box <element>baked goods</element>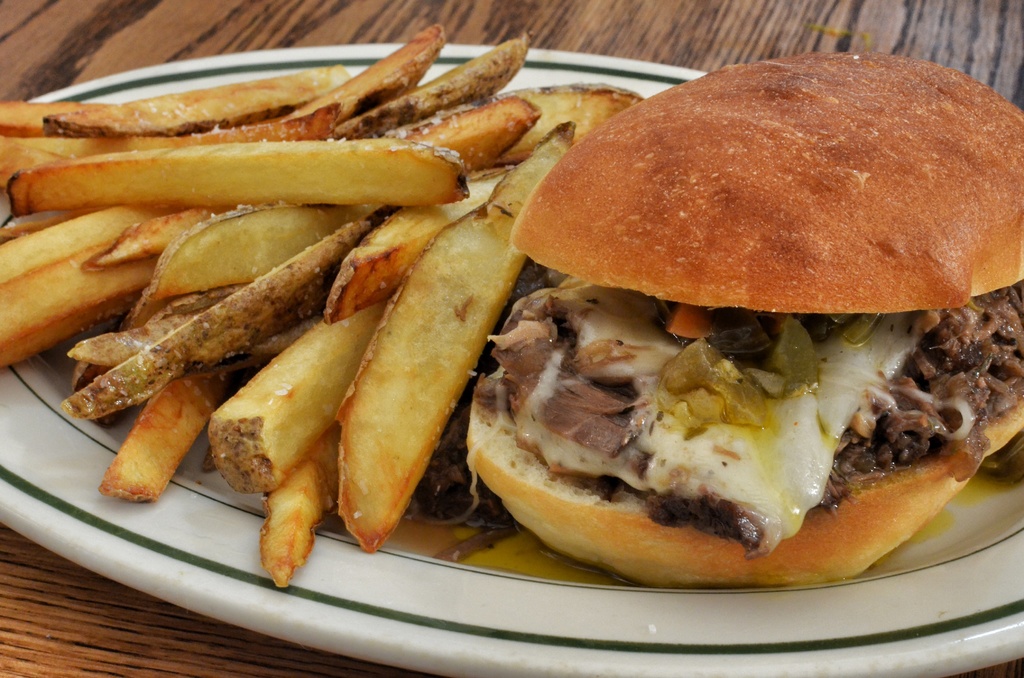
x1=464 y1=50 x2=1023 y2=588
